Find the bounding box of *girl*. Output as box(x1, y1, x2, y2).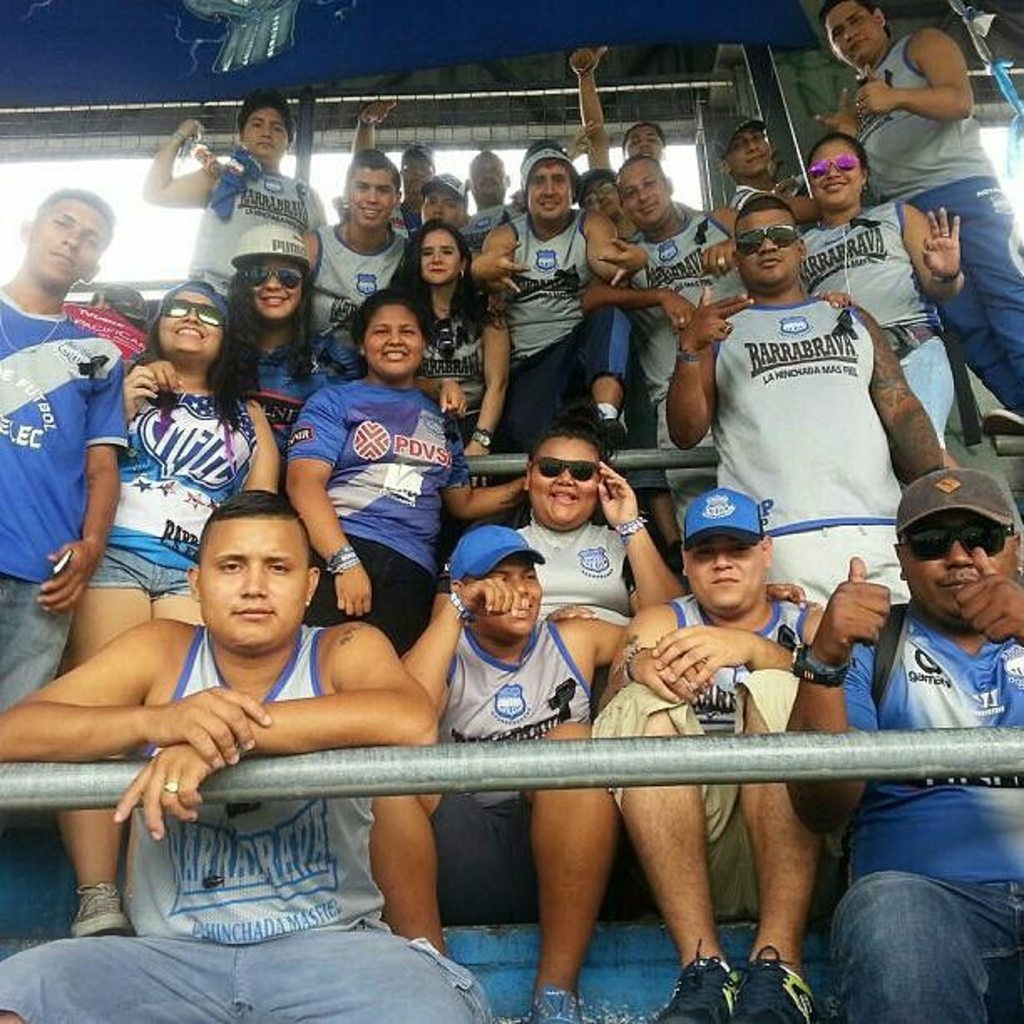
box(390, 218, 514, 482).
